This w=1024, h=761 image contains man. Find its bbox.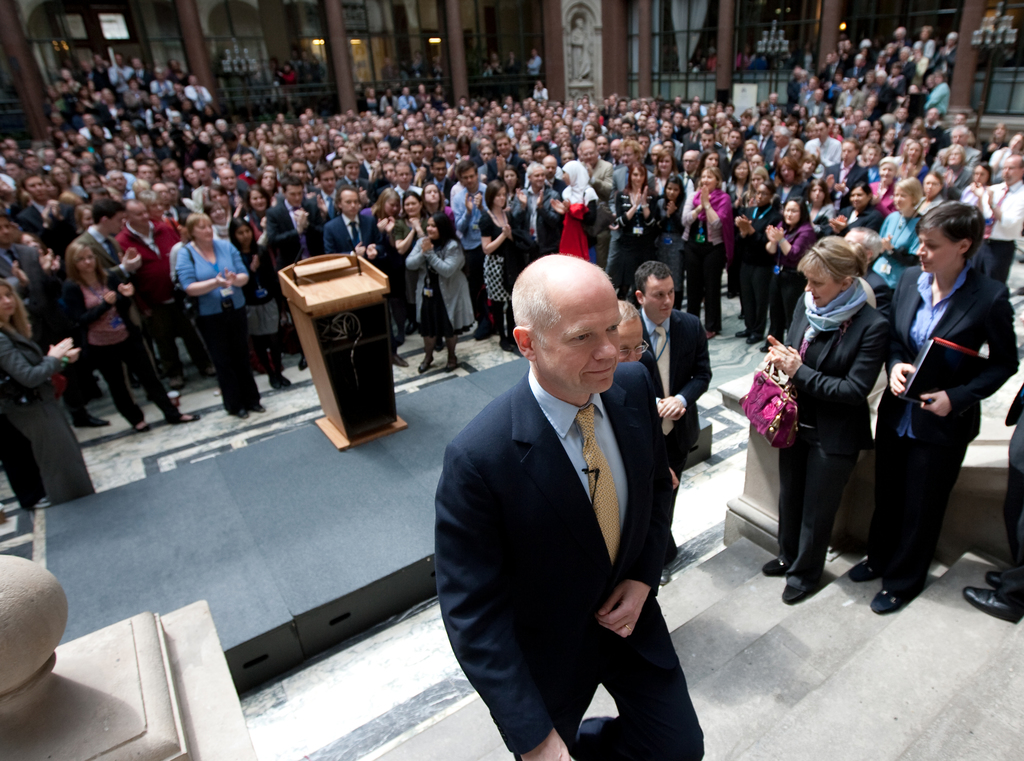
x1=115, y1=198, x2=181, y2=387.
